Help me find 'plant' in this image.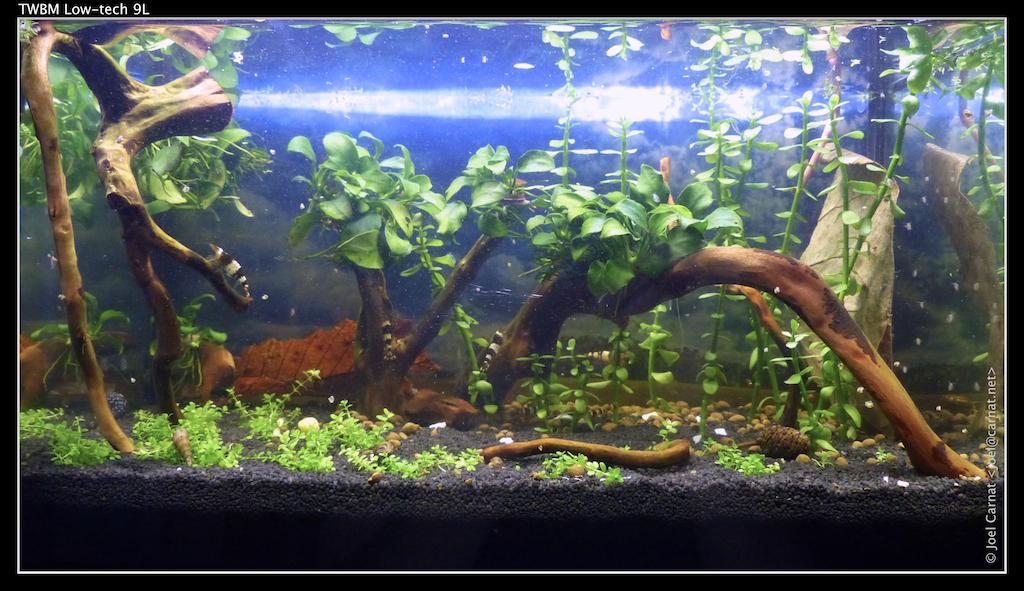
Found it: region(17, 99, 45, 209).
